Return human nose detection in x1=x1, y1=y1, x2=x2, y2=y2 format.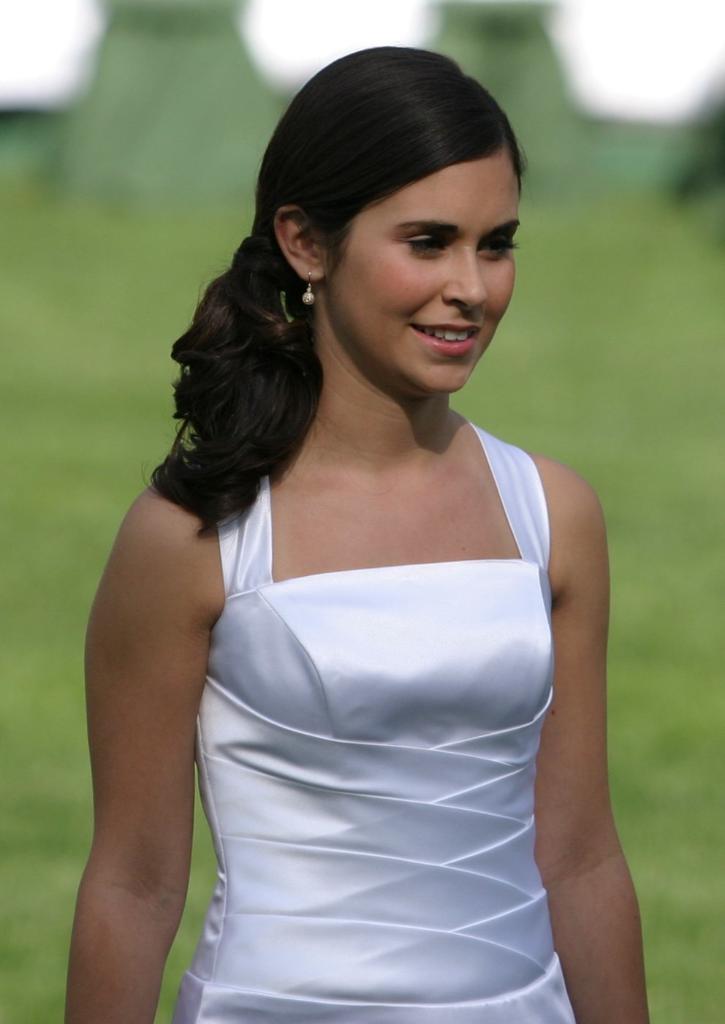
x1=441, y1=249, x2=490, y2=306.
